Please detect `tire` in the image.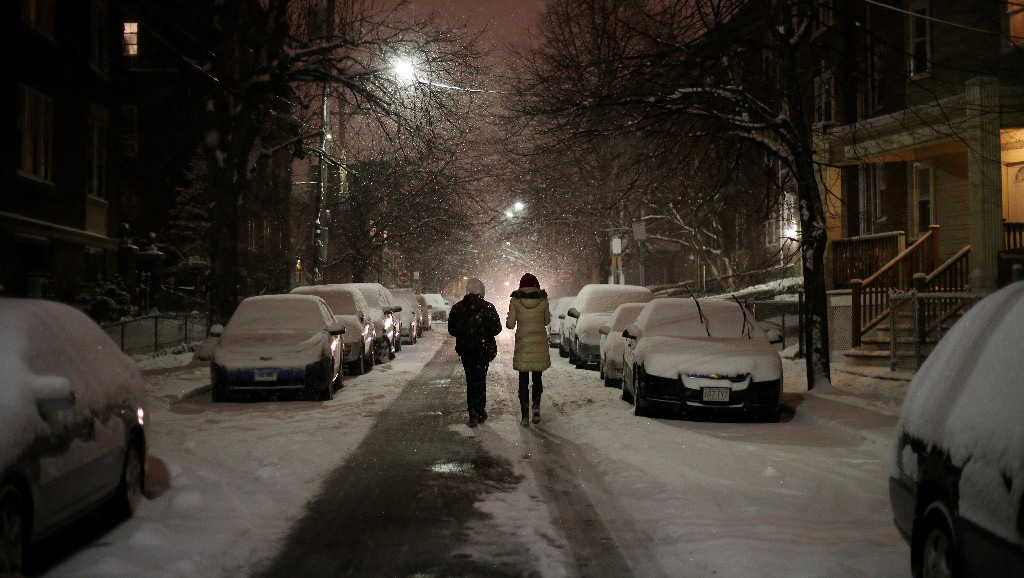
detection(322, 370, 331, 398).
